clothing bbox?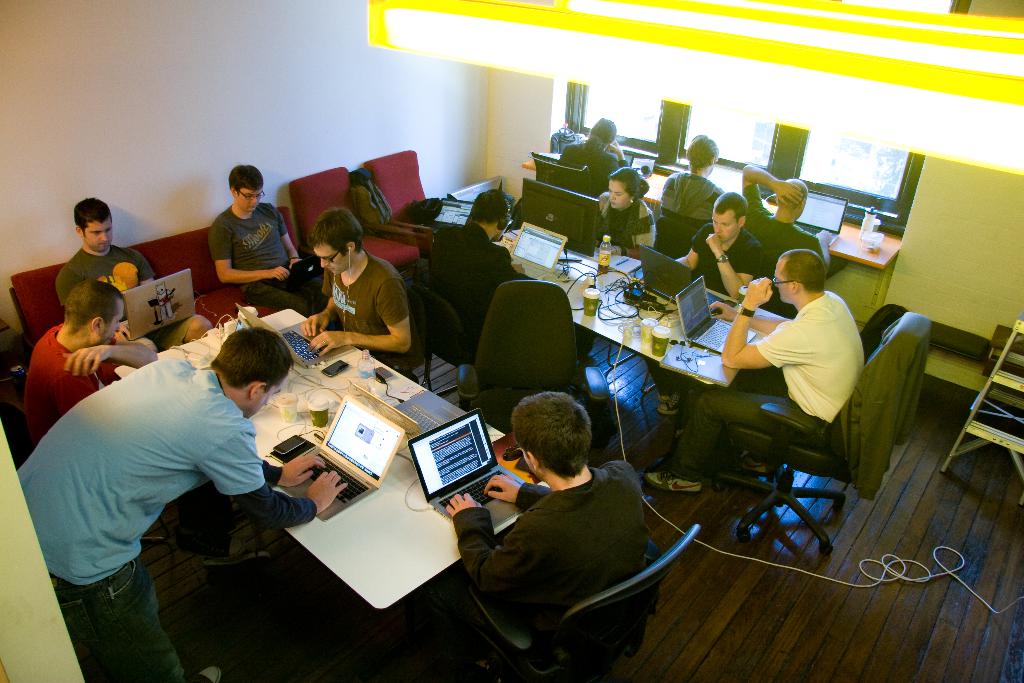
(312, 254, 410, 357)
